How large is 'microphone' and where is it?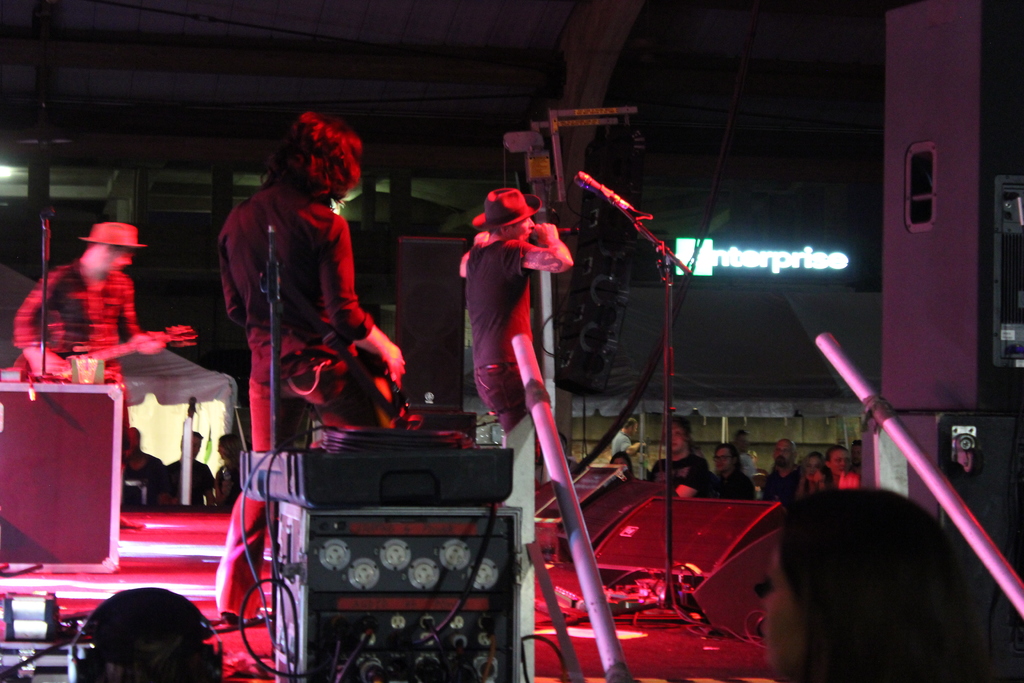
Bounding box: region(42, 208, 56, 257).
